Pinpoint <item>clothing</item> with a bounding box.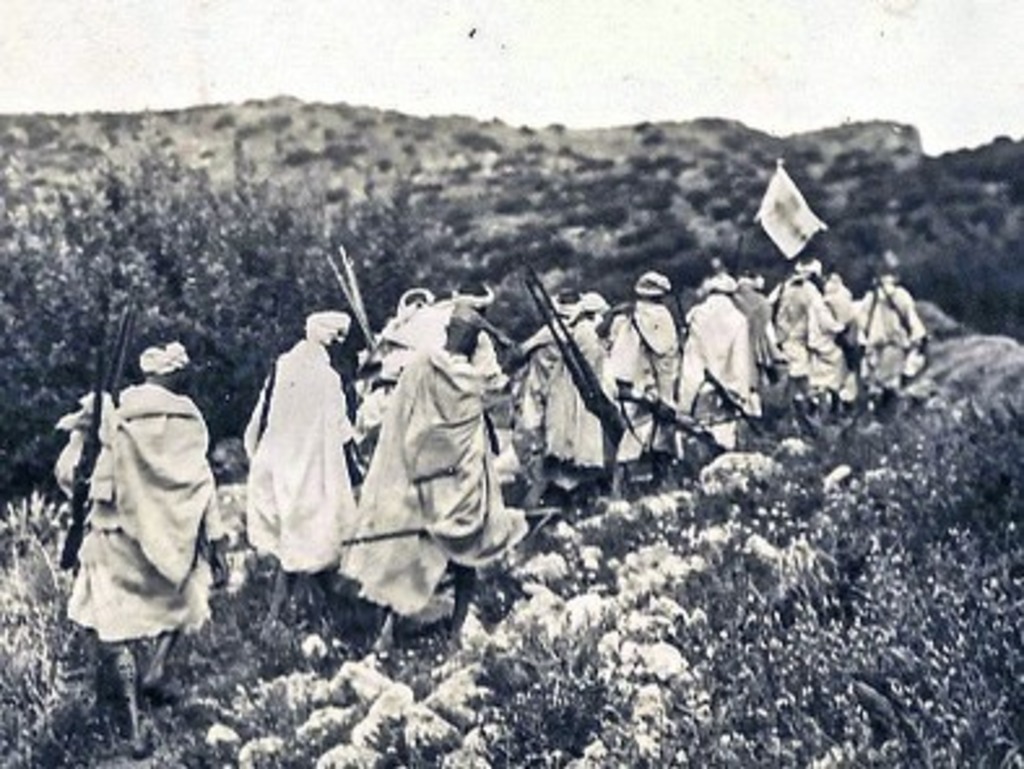
60,382,224,634.
